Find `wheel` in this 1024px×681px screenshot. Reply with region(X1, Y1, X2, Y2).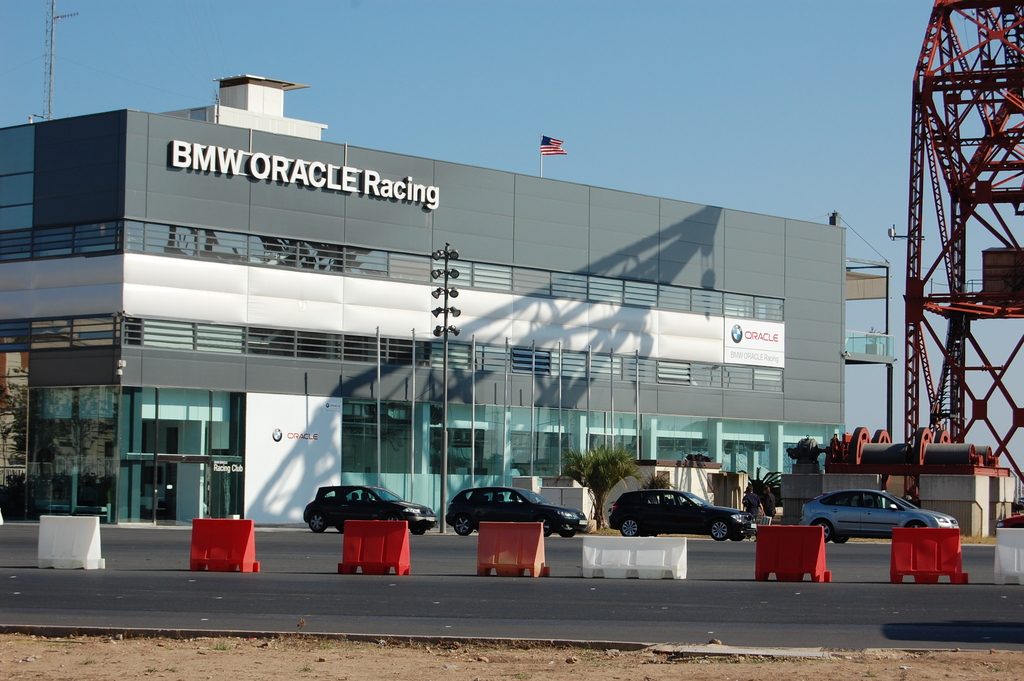
region(732, 527, 745, 539).
